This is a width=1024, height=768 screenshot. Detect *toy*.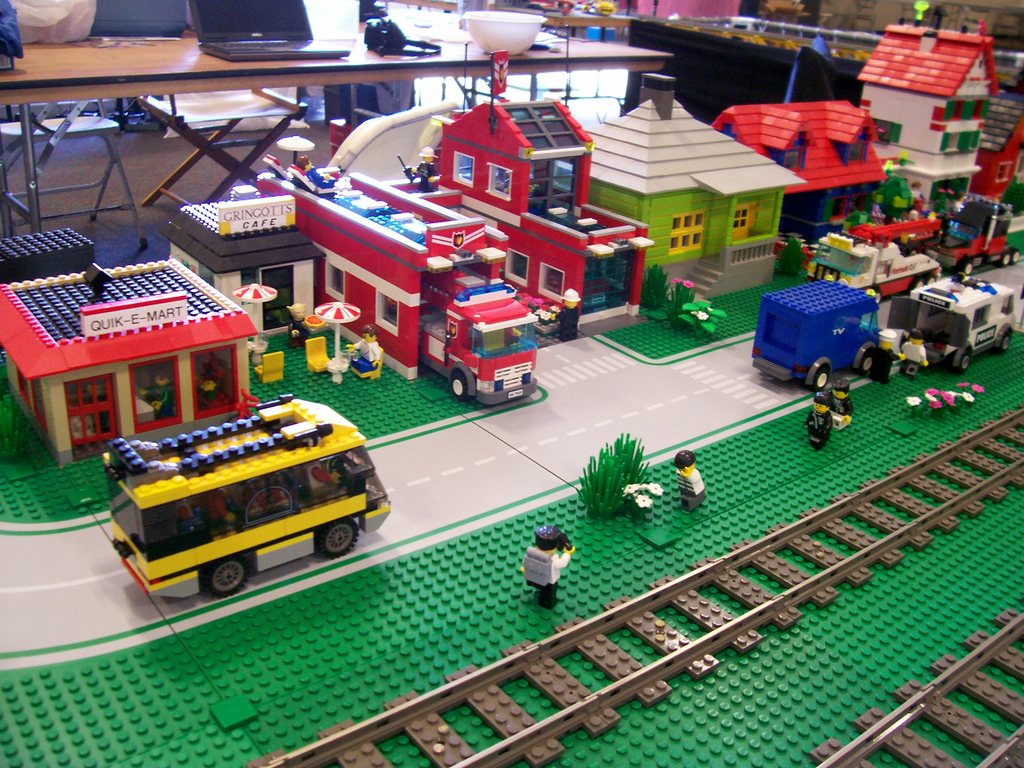
(675, 442, 725, 504).
